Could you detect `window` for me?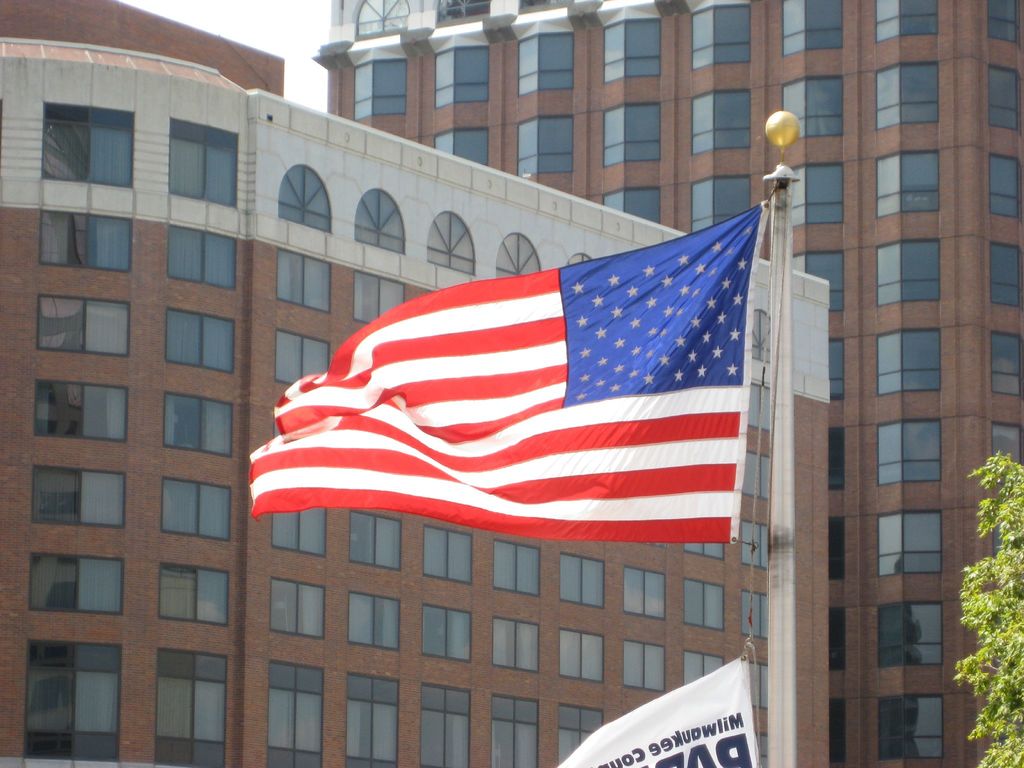
Detection result: (left=274, top=328, right=332, bottom=384).
